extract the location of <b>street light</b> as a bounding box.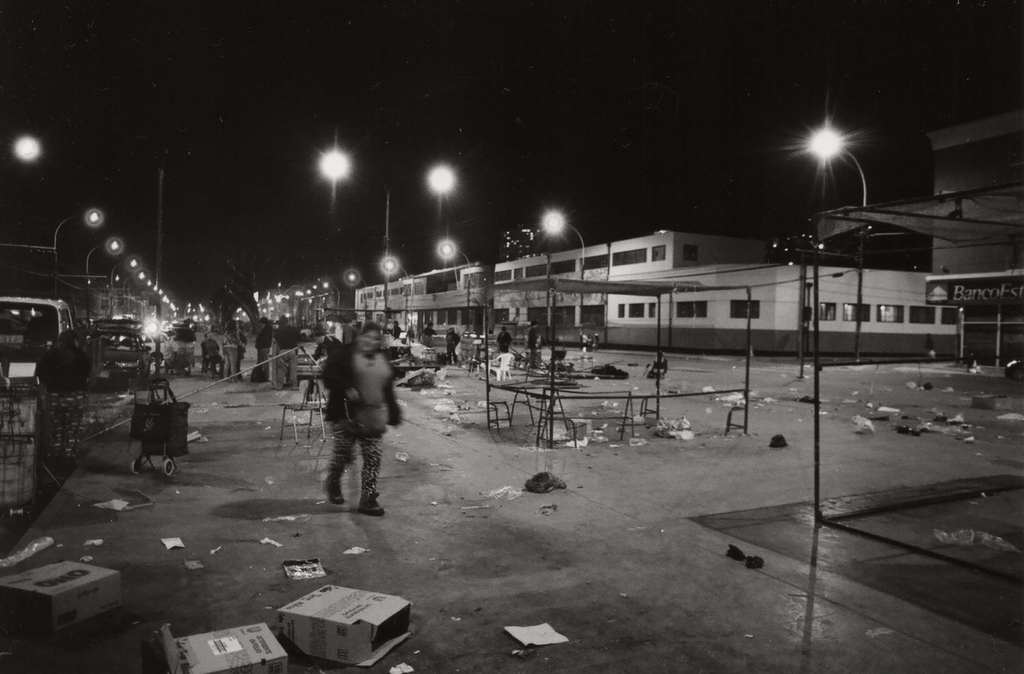
[804,124,868,353].
